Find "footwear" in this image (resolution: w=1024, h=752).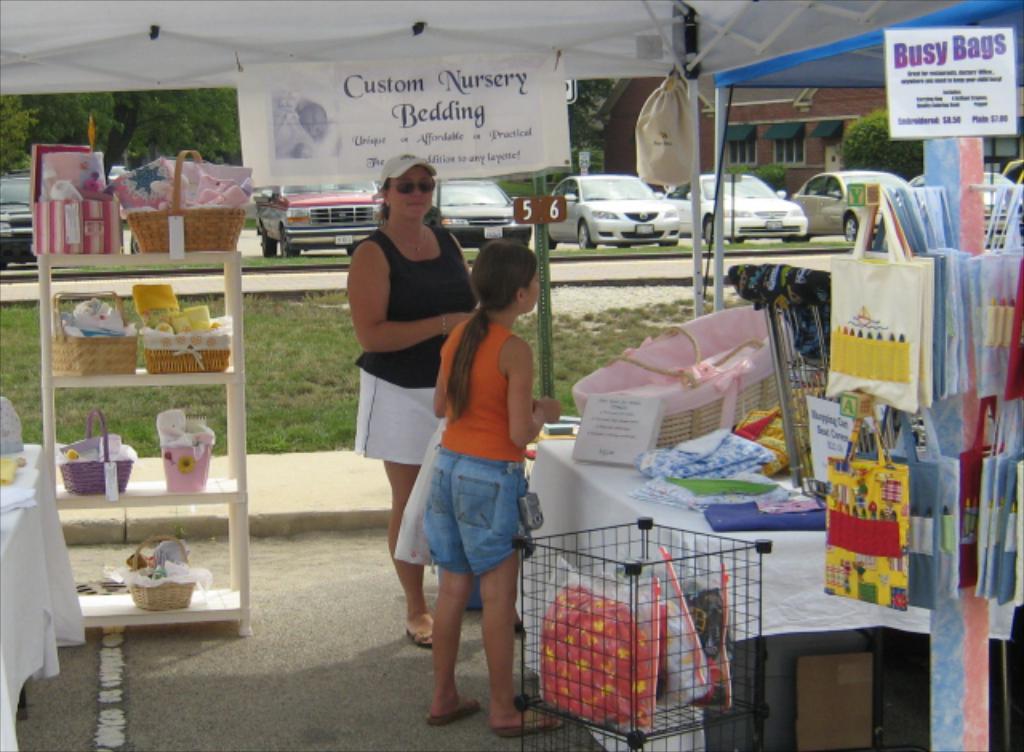
(left=403, top=606, right=438, bottom=651).
